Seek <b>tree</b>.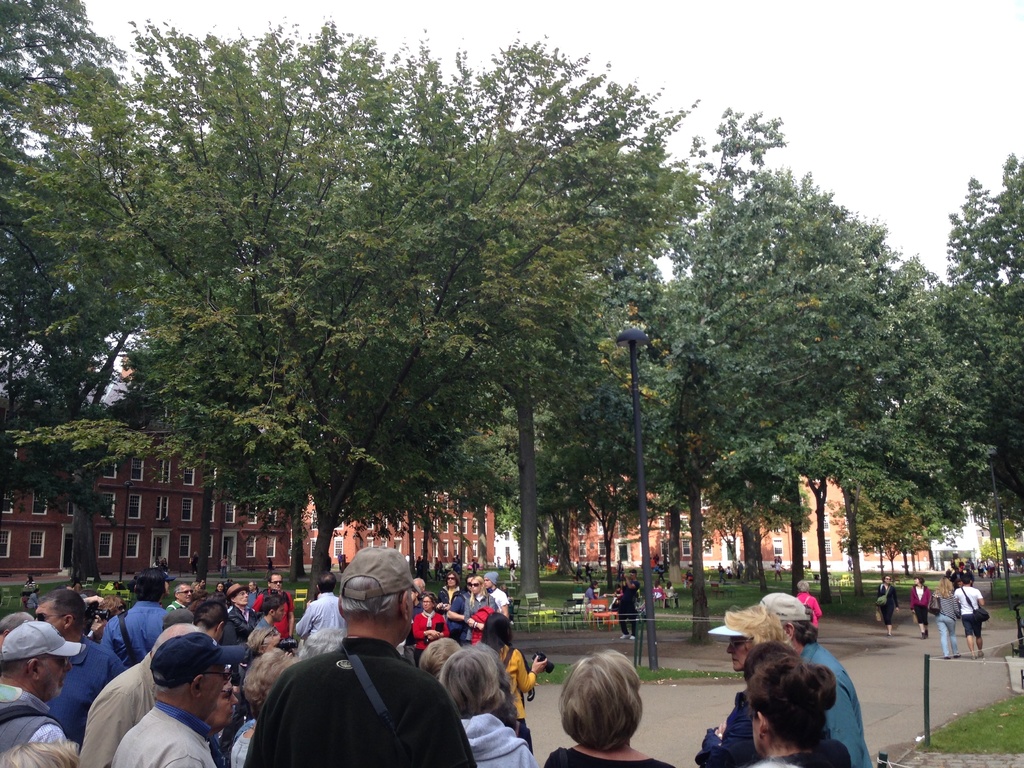
<bbox>646, 148, 975, 621</bbox>.
